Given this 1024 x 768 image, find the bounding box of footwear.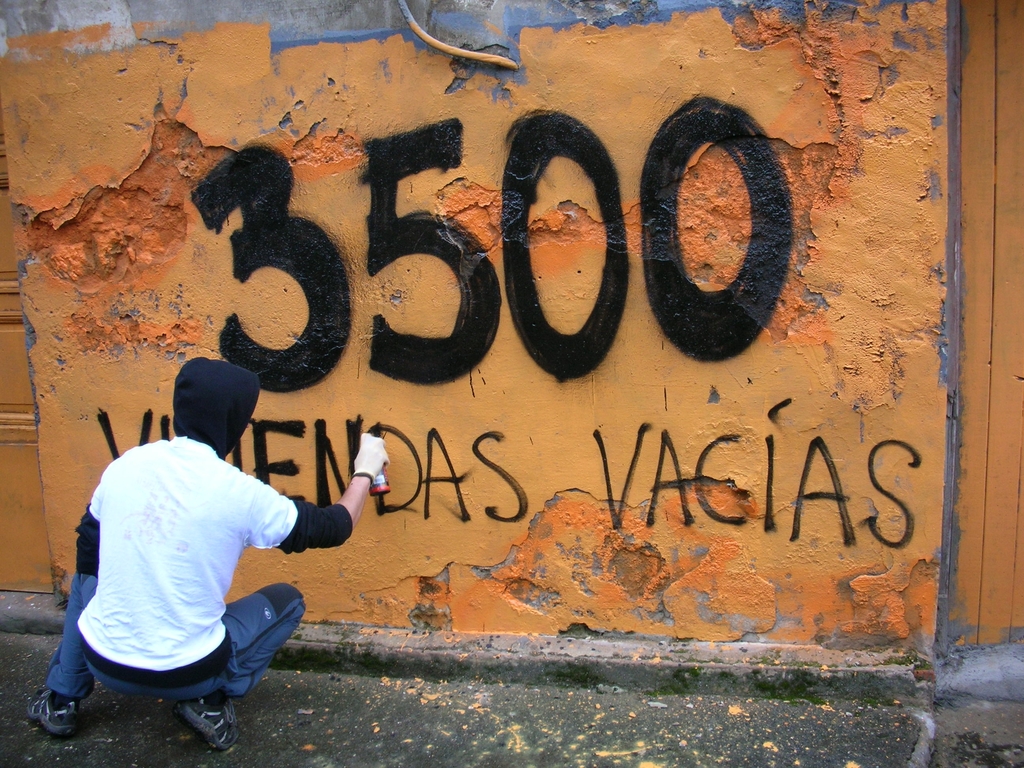
{"left": 27, "top": 688, "right": 83, "bottom": 743}.
